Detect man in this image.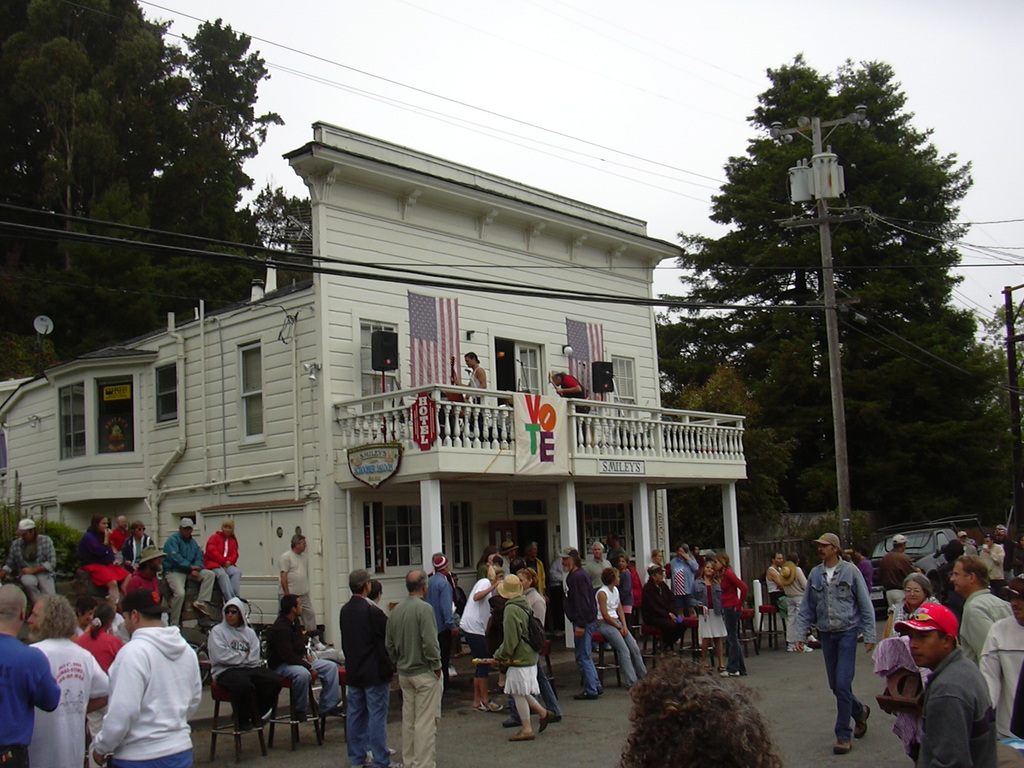
Detection: <box>948,559,1010,657</box>.
